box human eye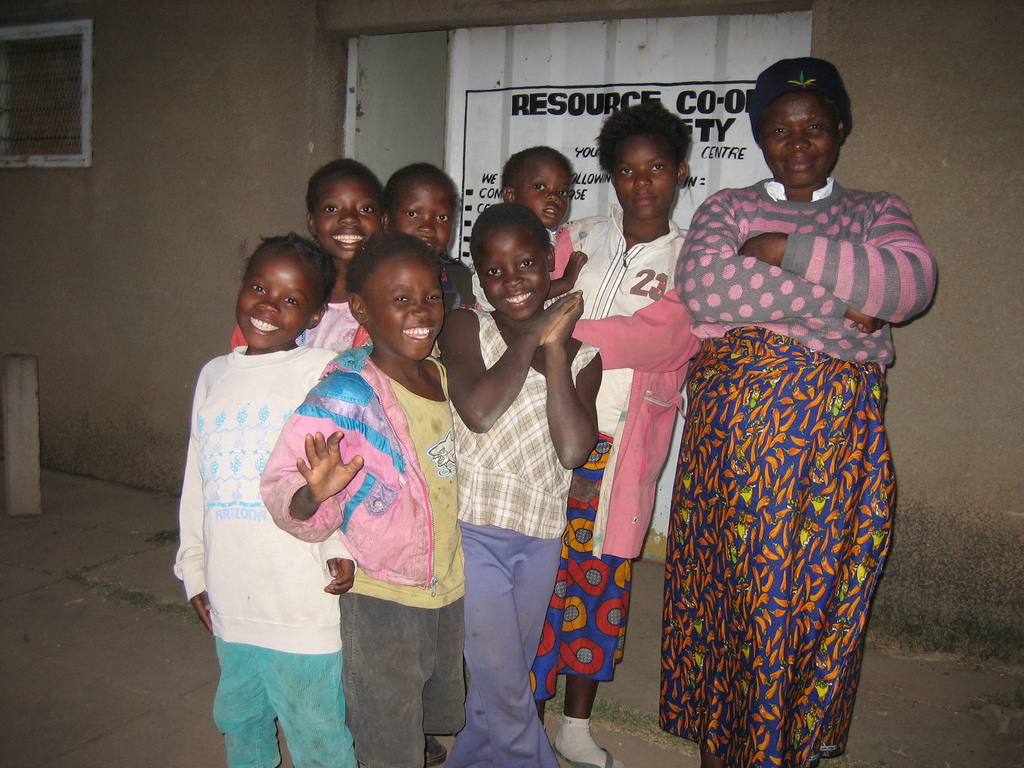
x1=805 y1=119 x2=826 y2=134
